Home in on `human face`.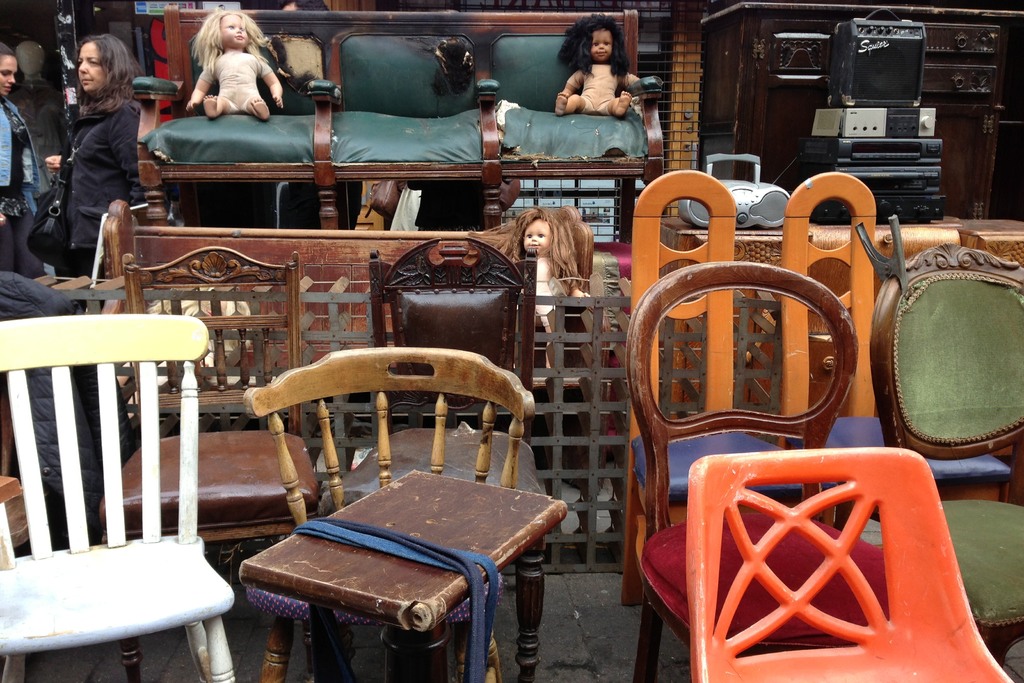
Homed in at detection(0, 60, 17, 95).
